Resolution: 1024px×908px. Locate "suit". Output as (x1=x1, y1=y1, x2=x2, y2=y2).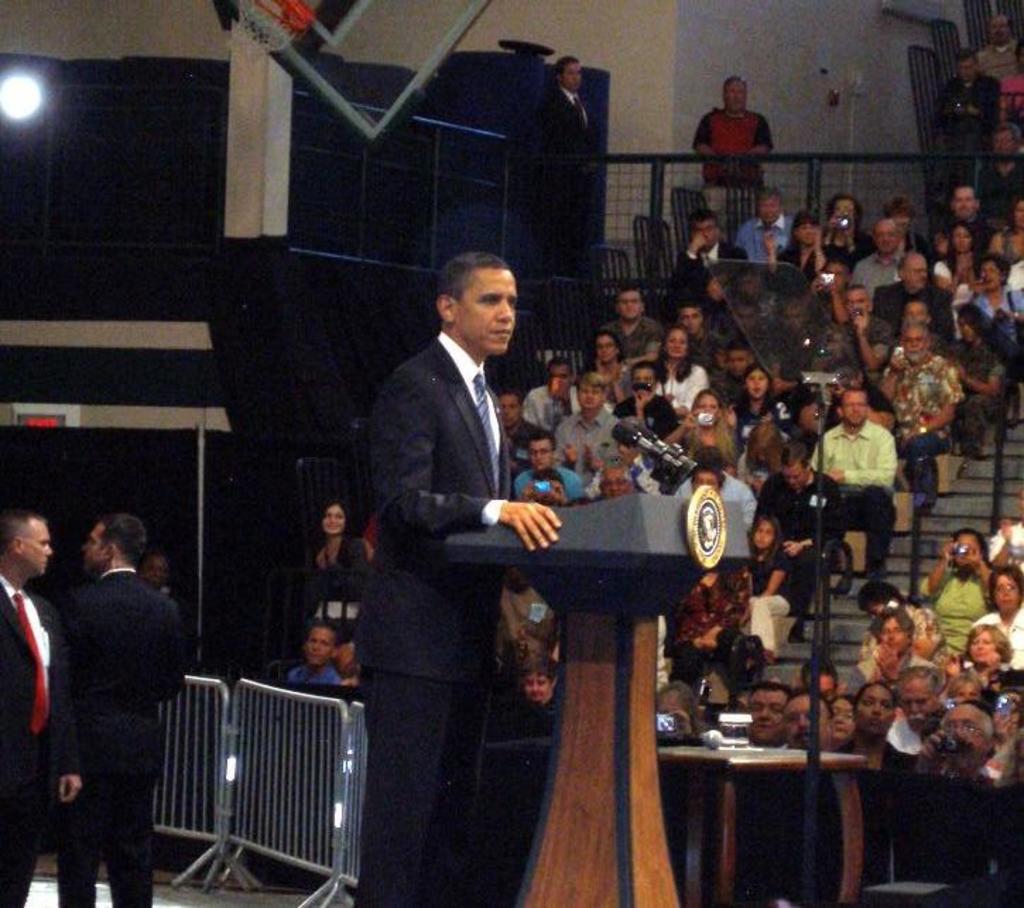
(x1=356, y1=342, x2=511, y2=907).
